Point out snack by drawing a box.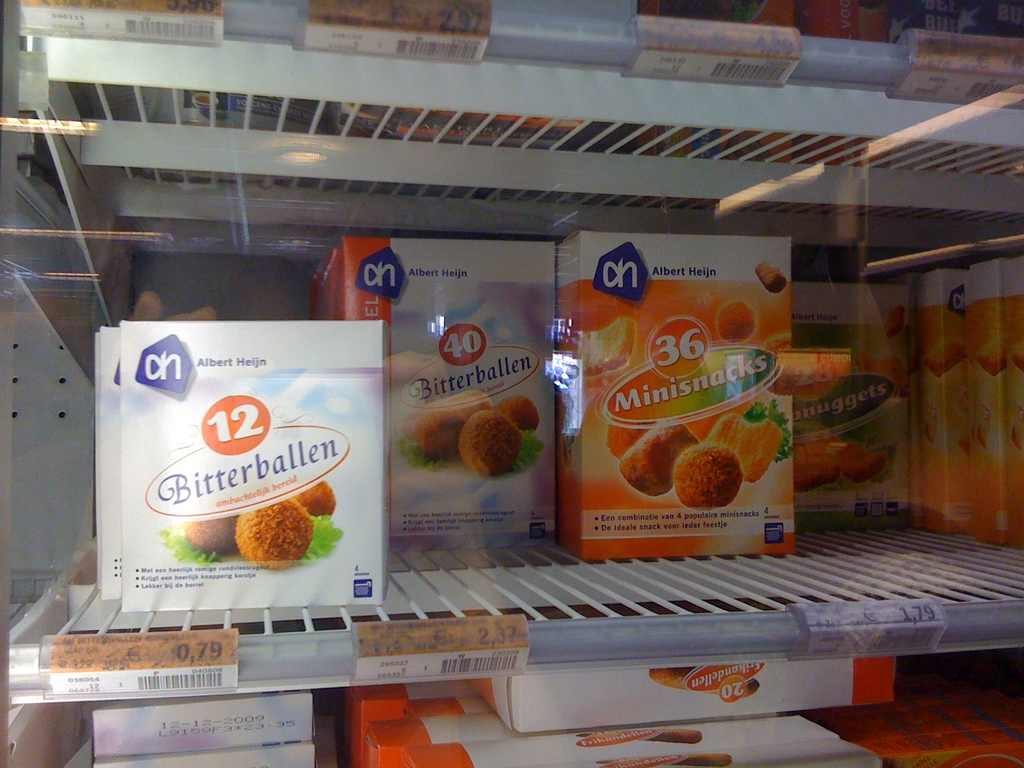
{"x1": 718, "y1": 304, "x2": 753, "y2": 345}.
